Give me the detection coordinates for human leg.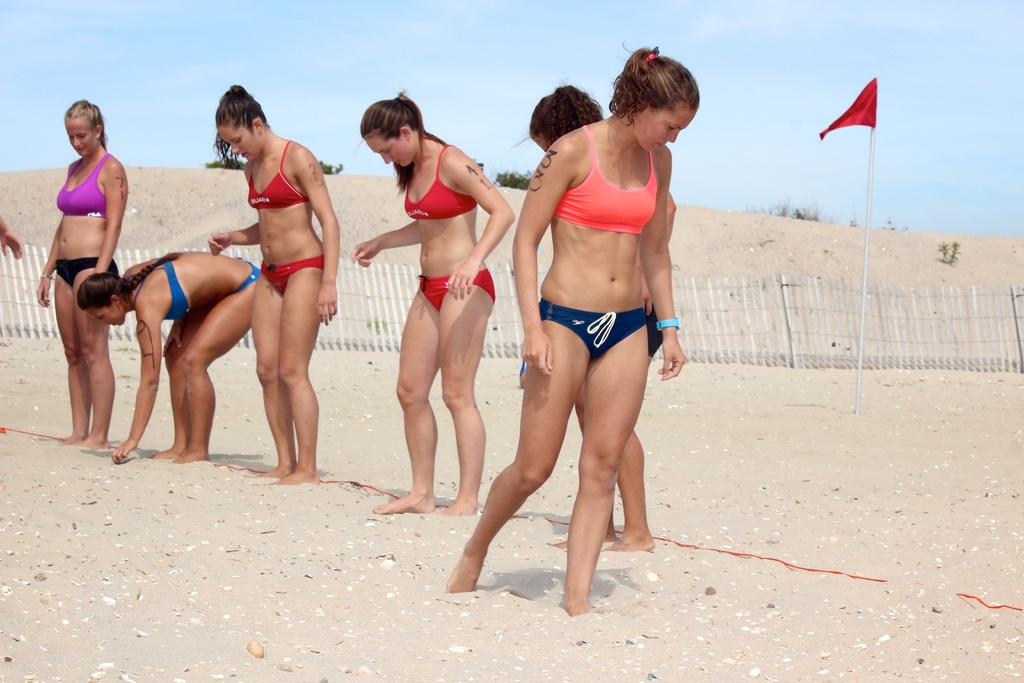
[58, 259, 116, 447].
